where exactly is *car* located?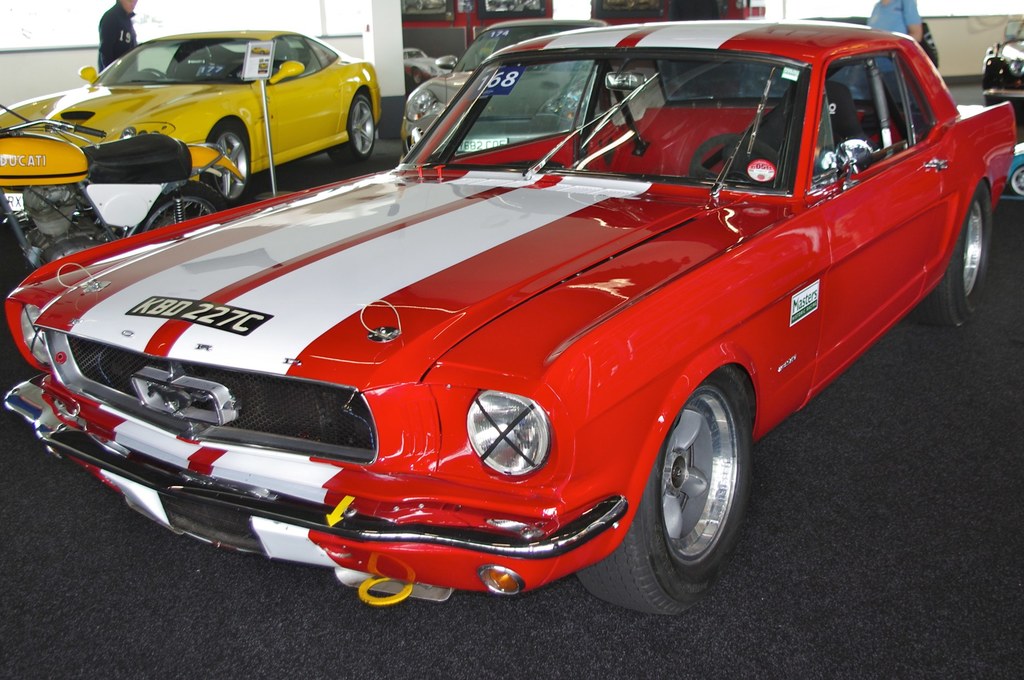
Its bounding box is rect(0, 29, 383, 206).
